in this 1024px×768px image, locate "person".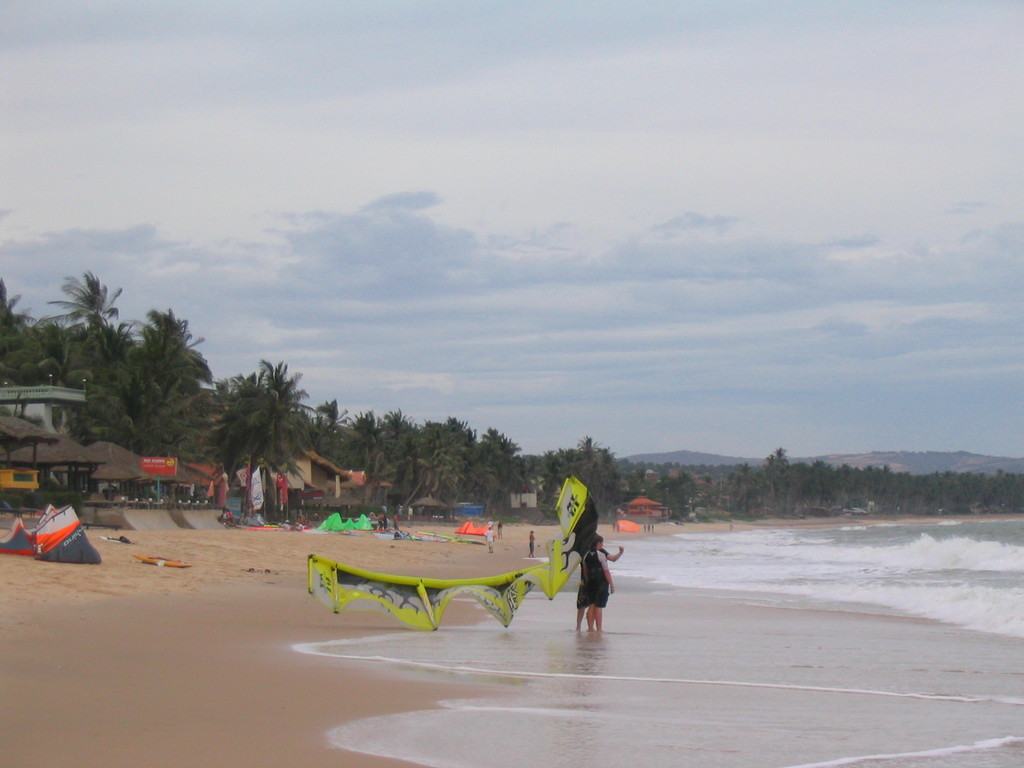
Bounding box: box=[582, 534, 612, 633].
